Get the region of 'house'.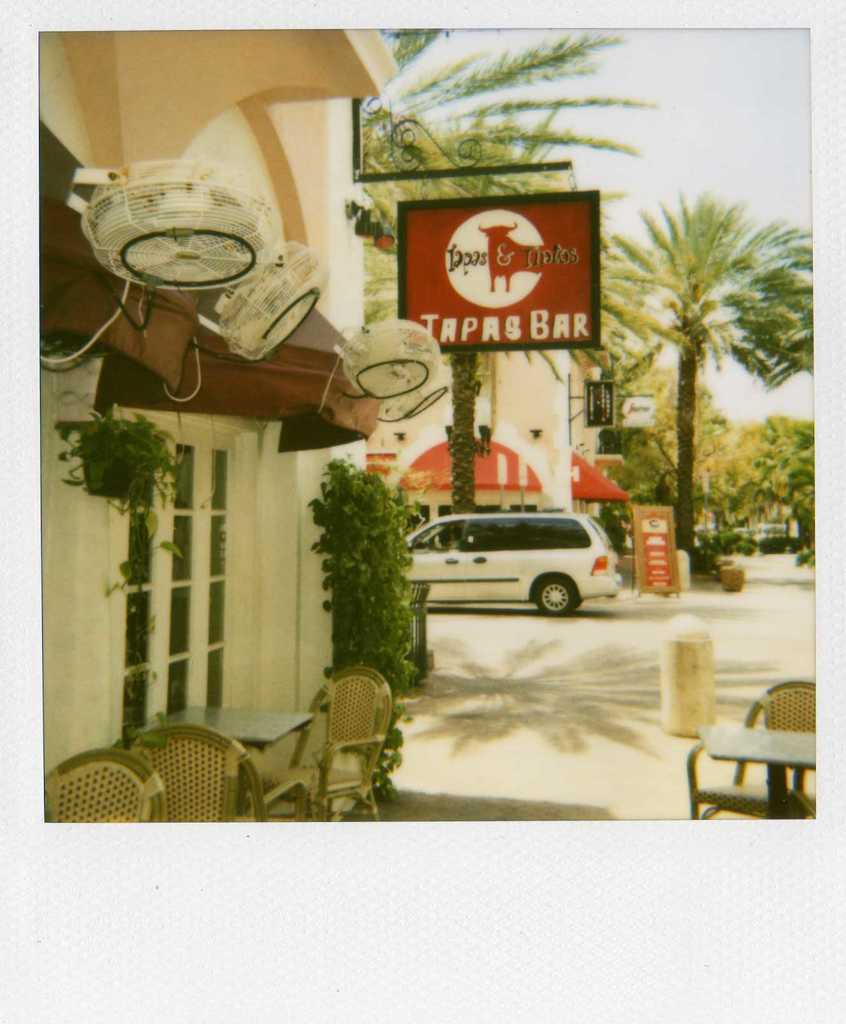
(left=35, top=21, right=396, bottom=785).
